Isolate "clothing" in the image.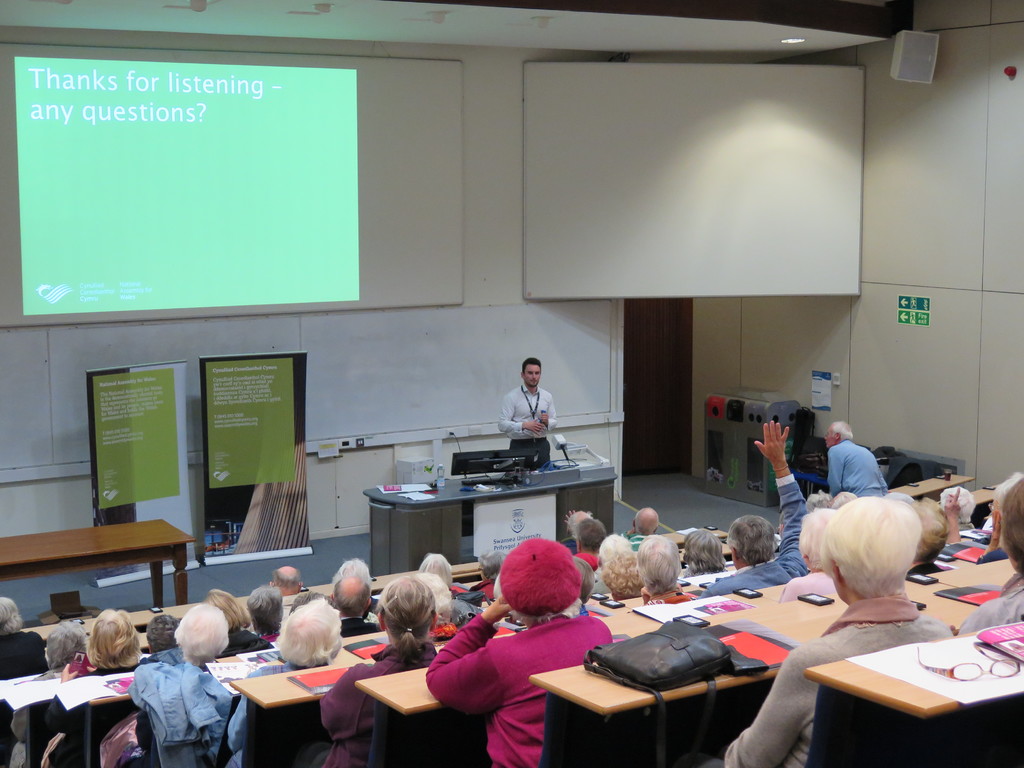
Isolated region: bbox=[824, 440, 887, 502].
